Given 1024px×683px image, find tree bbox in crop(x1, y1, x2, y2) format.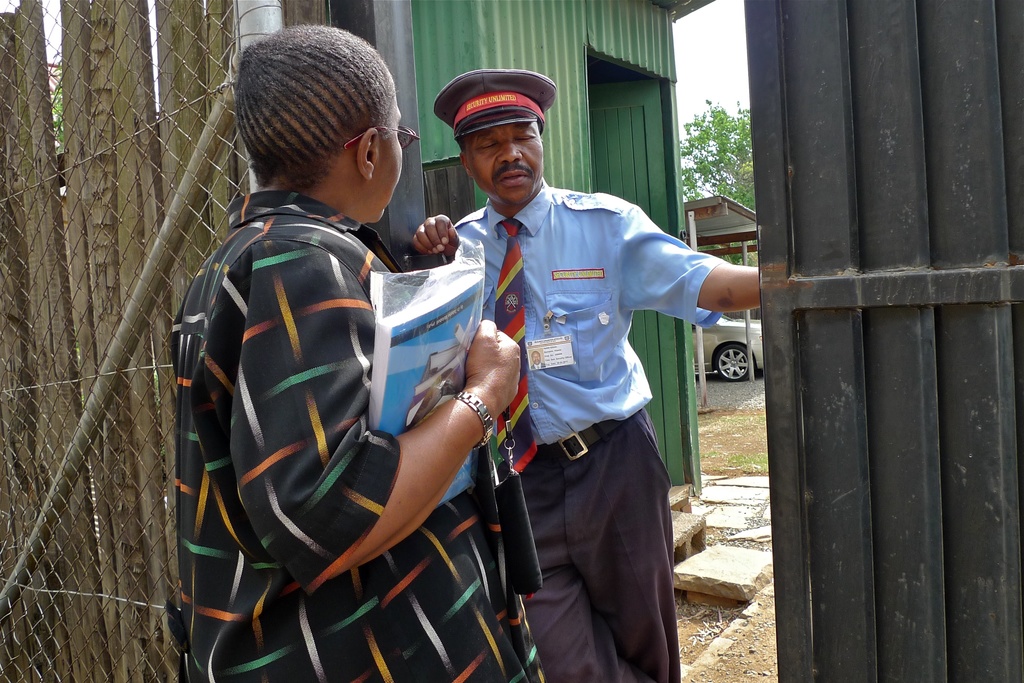
crop(677, 94, 763, 267).
